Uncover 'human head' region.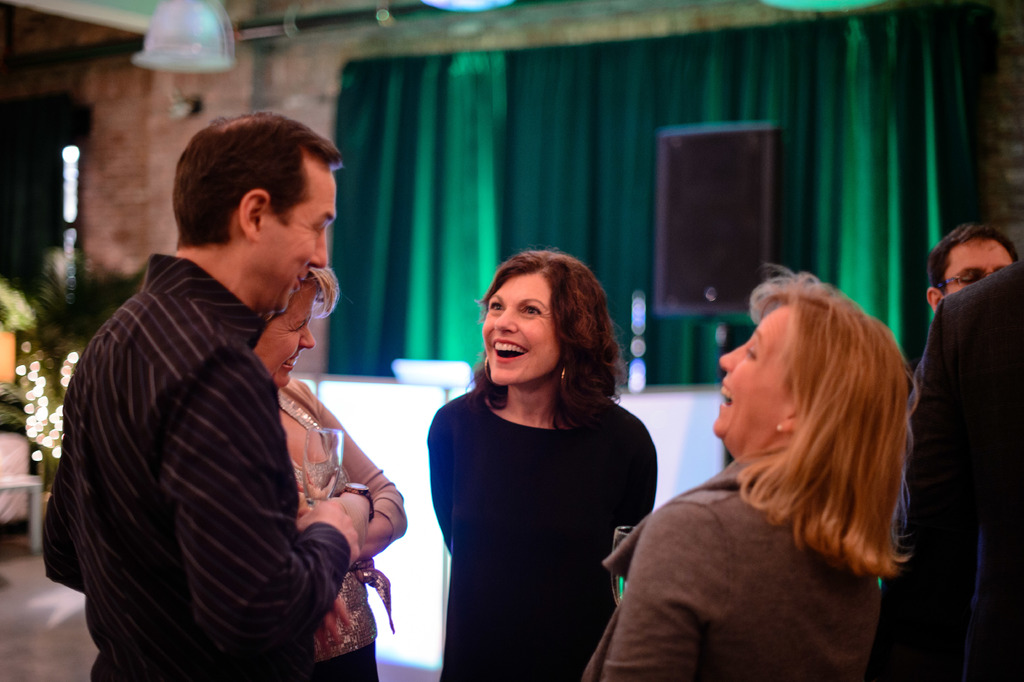
Uncovered: (714,260,917,442).
